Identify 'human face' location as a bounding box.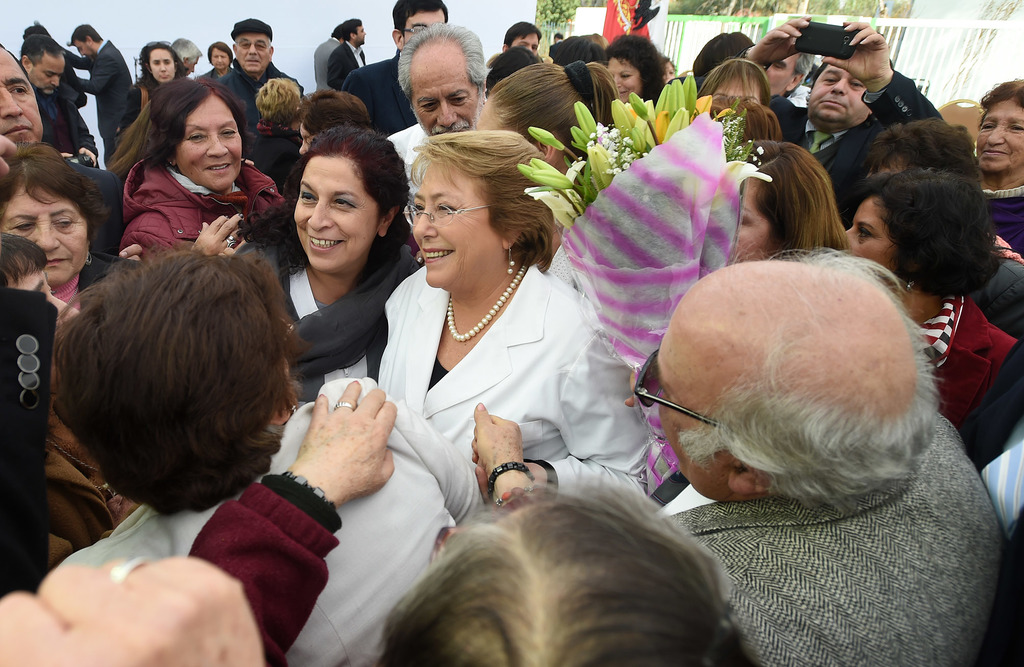
<bbox>149, 47, 175, 83</bbox>.
